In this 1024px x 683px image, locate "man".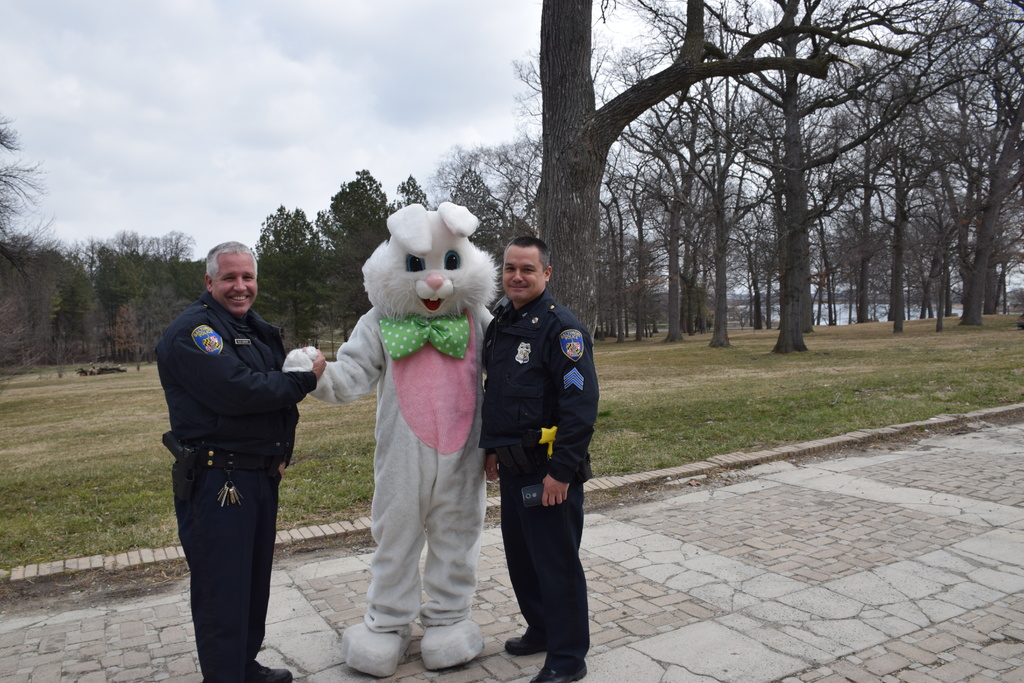
Bounding box: [153, 220, 317, 669].
